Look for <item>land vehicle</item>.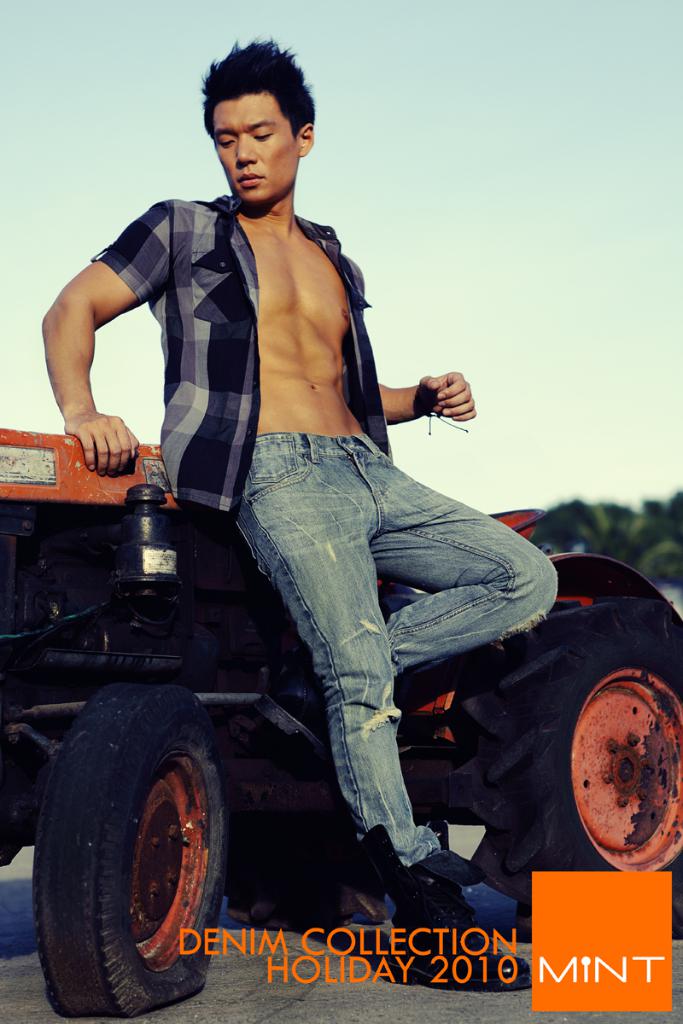
Found: 1, 433, 682, 1023.
